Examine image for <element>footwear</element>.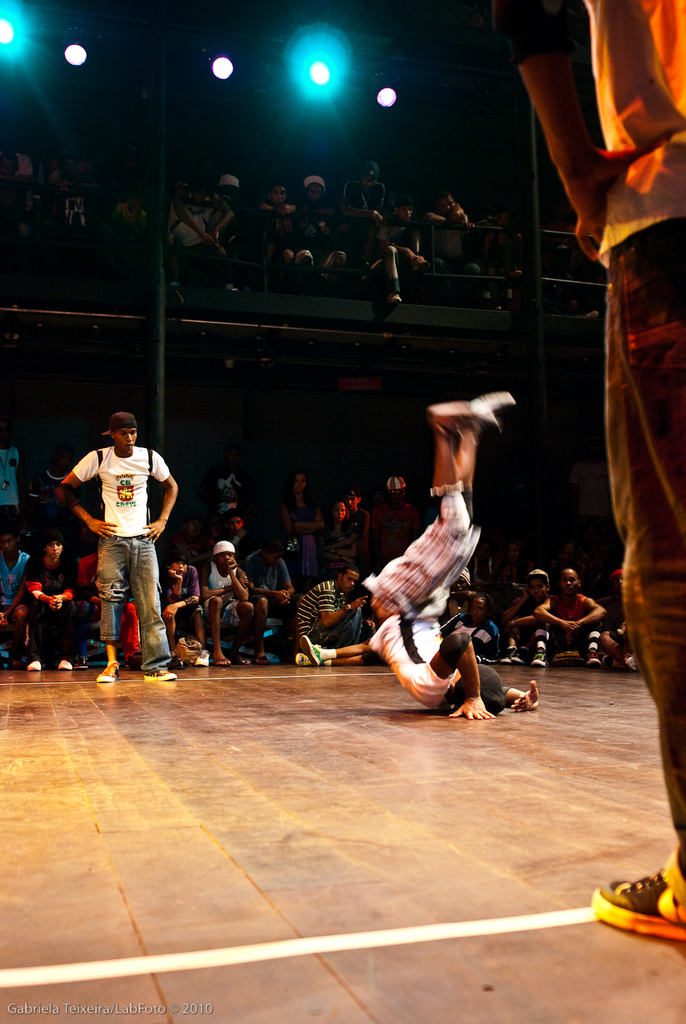
Examination result: x1=56 y1=658 x2=71 y2=671.
